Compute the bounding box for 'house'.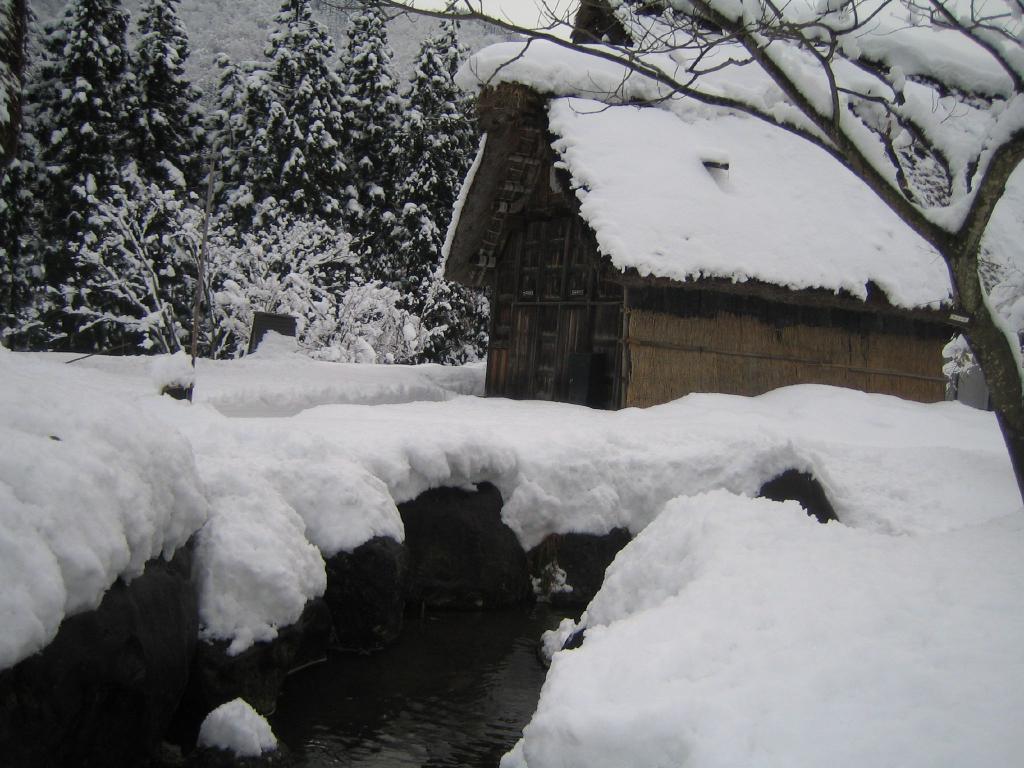
box(430, 36, 989, 411).
